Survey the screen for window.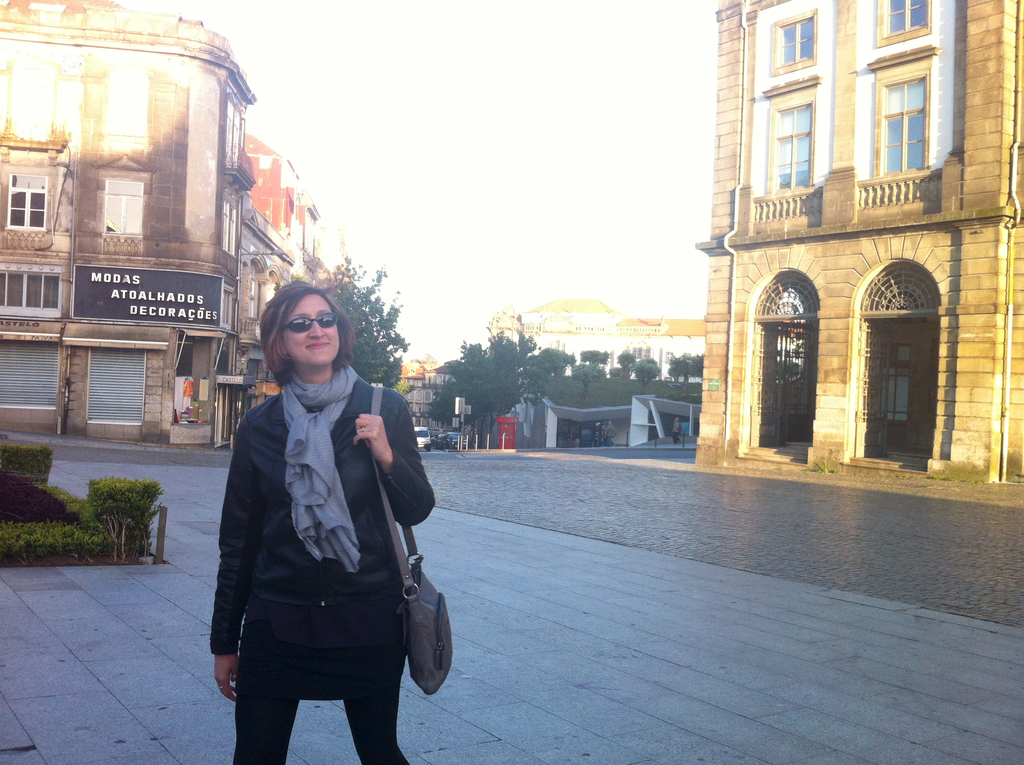
Survey found: 866,44,944,177.
